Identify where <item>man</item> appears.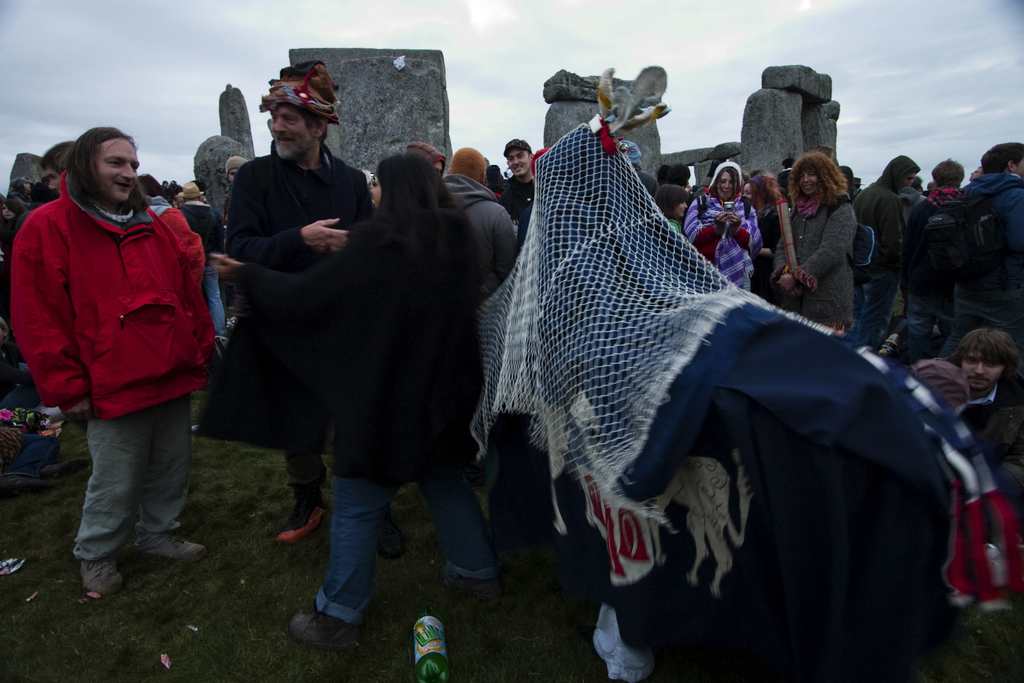
Appears at {"left": 664, "top": 159, "right": 717, "bottom": 200}.
